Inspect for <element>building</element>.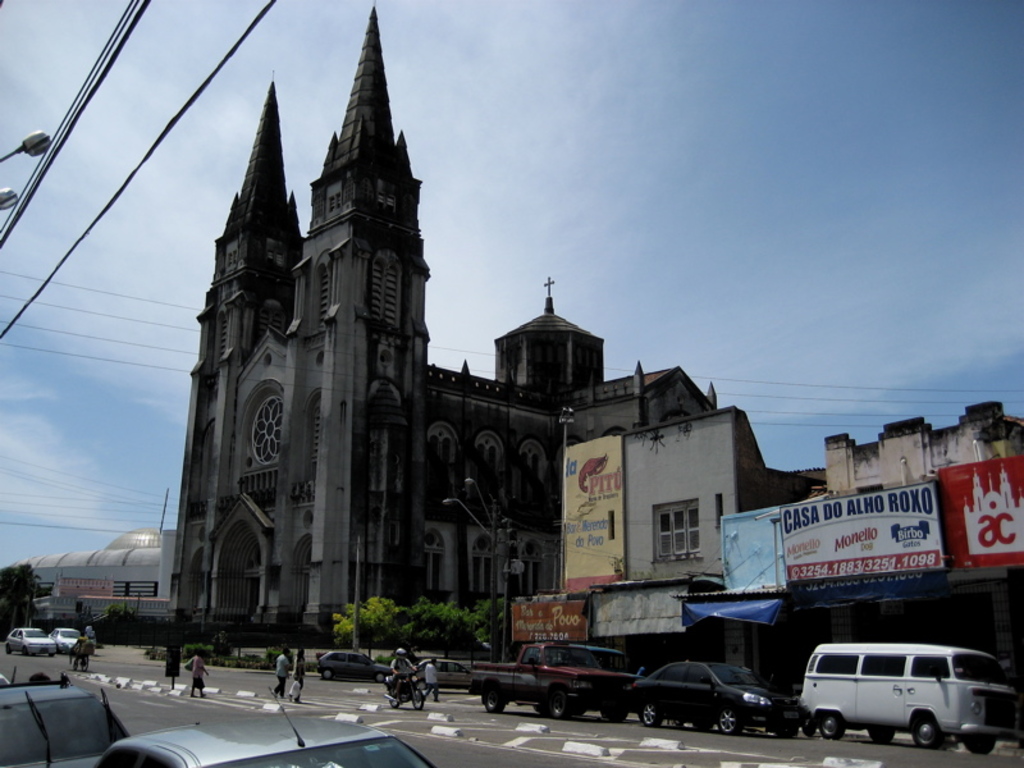
Inspection: {"x1": 717, "y1": 393, "x2": 1023, "y2": 703}.
